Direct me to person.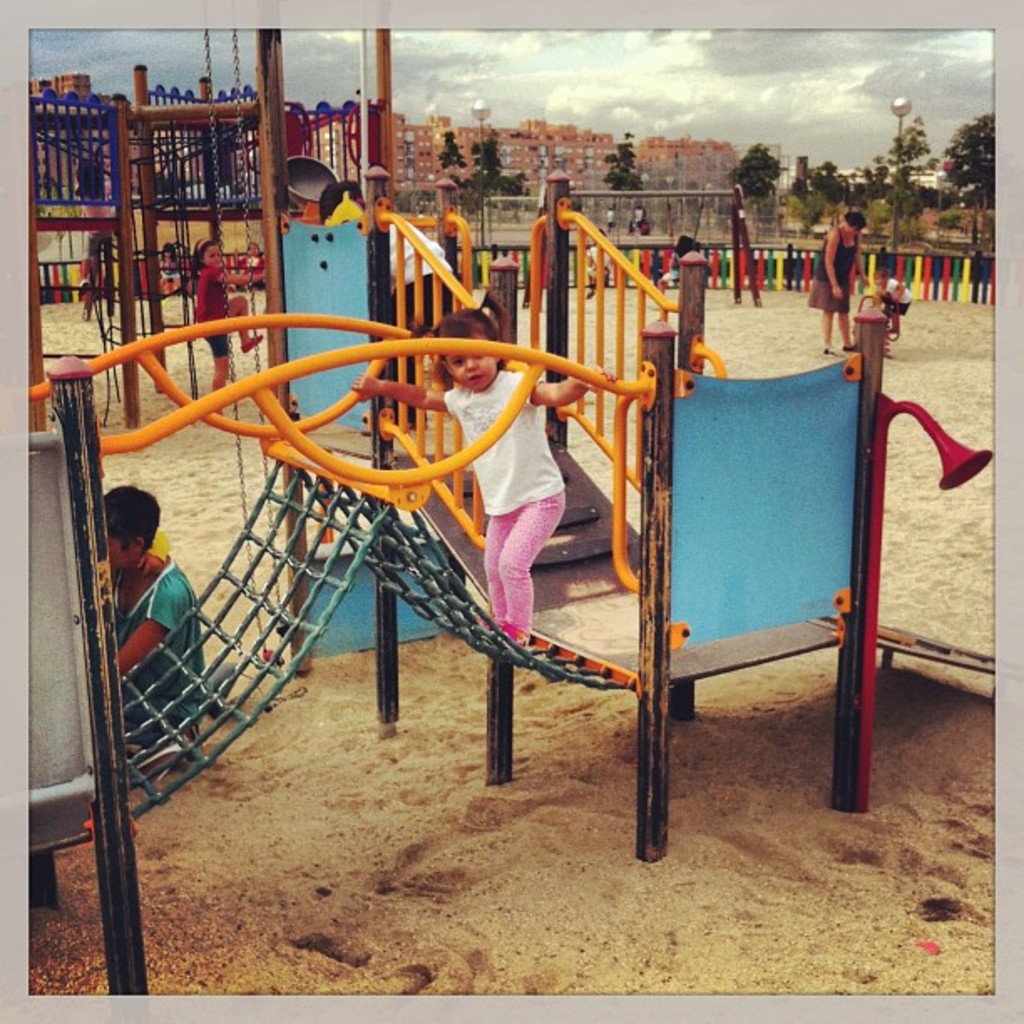
Direction: left=75, top=475, right=201, bottom=761.
